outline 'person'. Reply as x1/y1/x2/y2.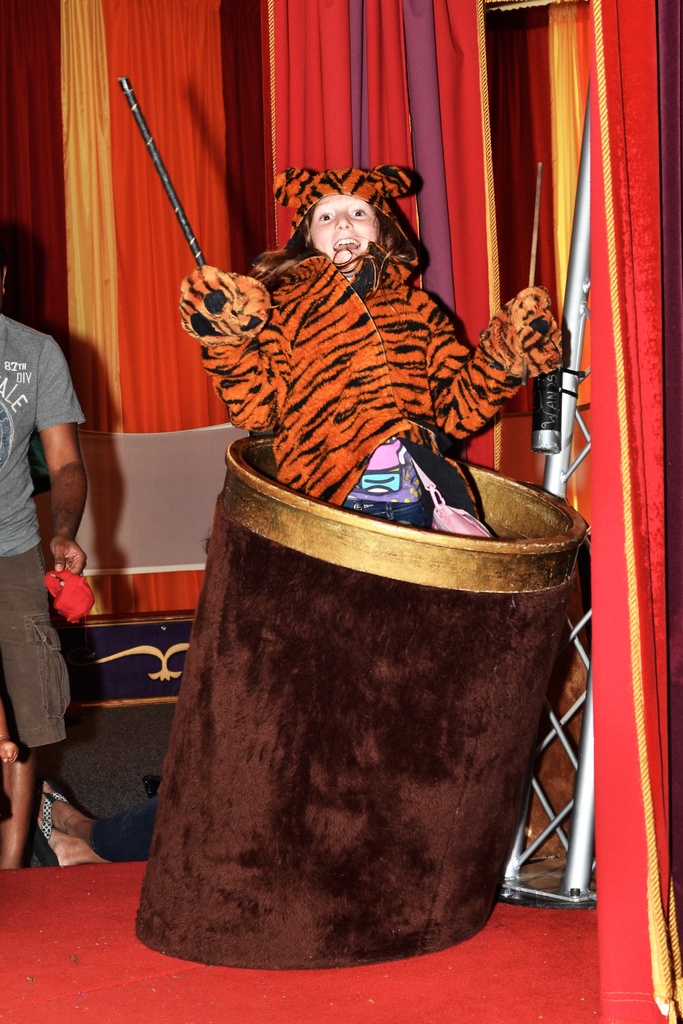
0/230/97/867.
